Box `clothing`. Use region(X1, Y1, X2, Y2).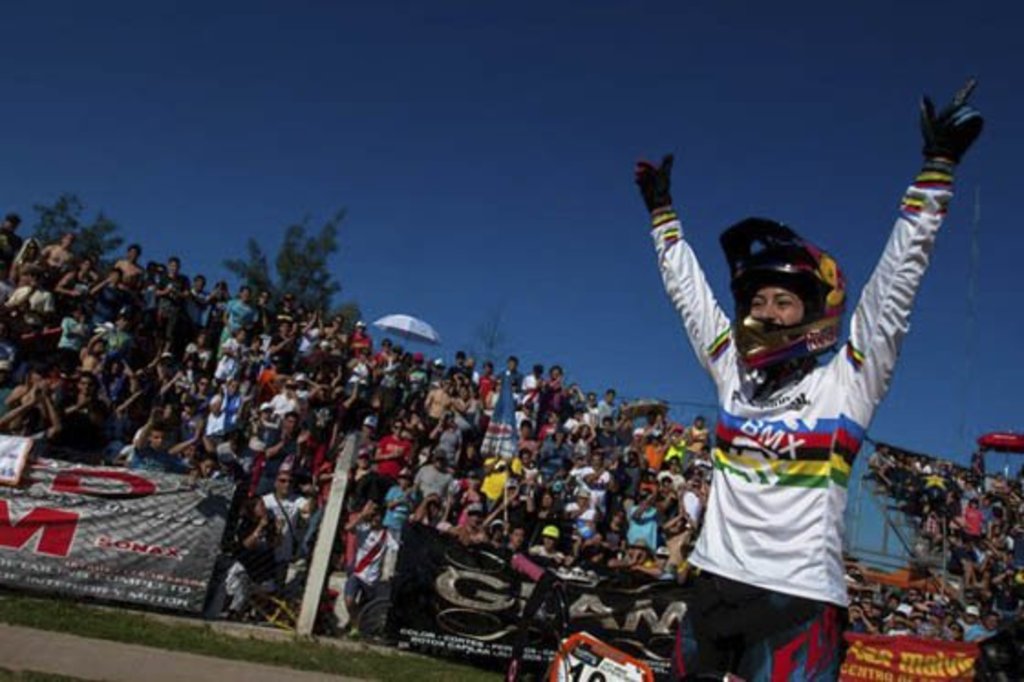
region(7, 285, 49, 320).
